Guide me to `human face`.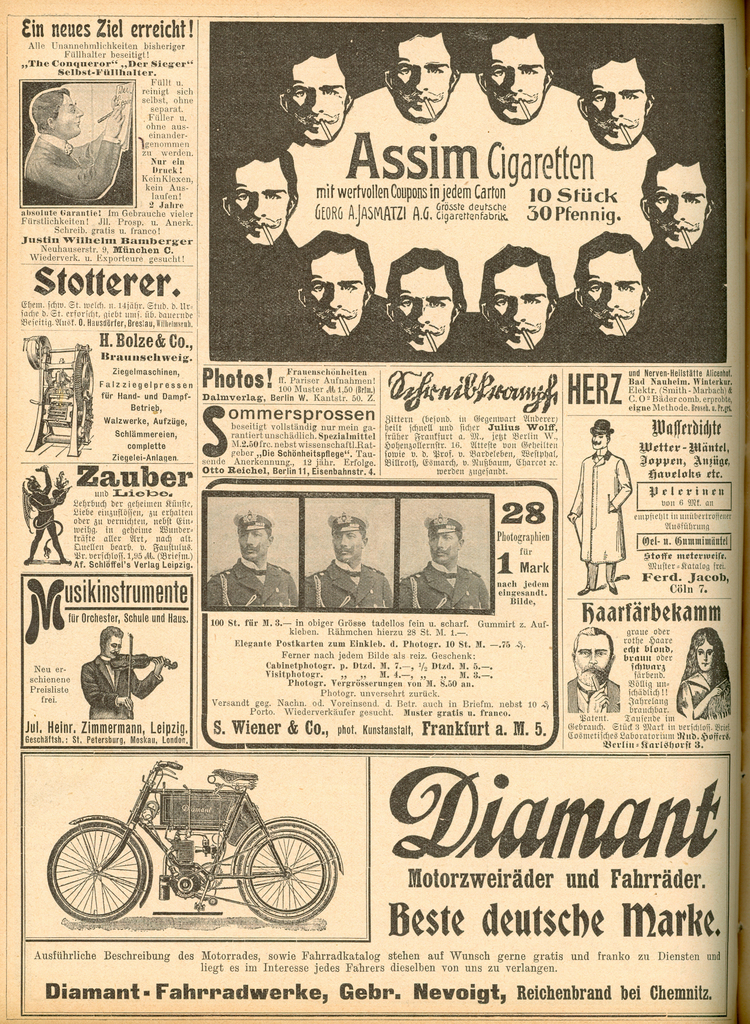
Guidance: crop(102, 639, 126, 660).
